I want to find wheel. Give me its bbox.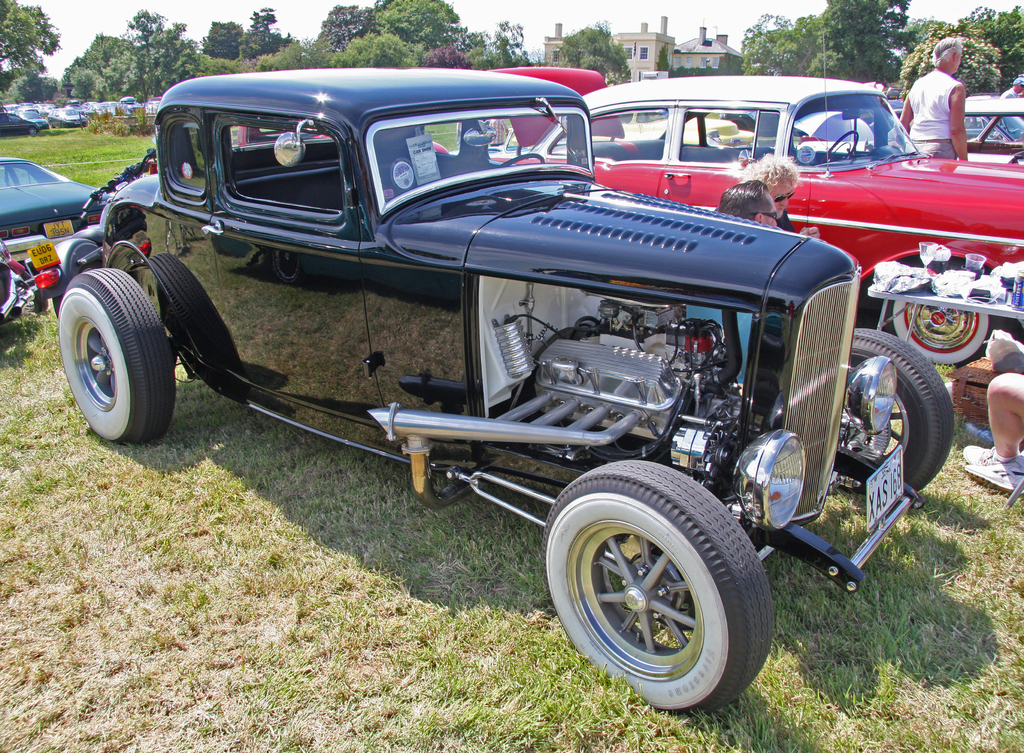
left=829, top=326, right=964, bottom=492.
